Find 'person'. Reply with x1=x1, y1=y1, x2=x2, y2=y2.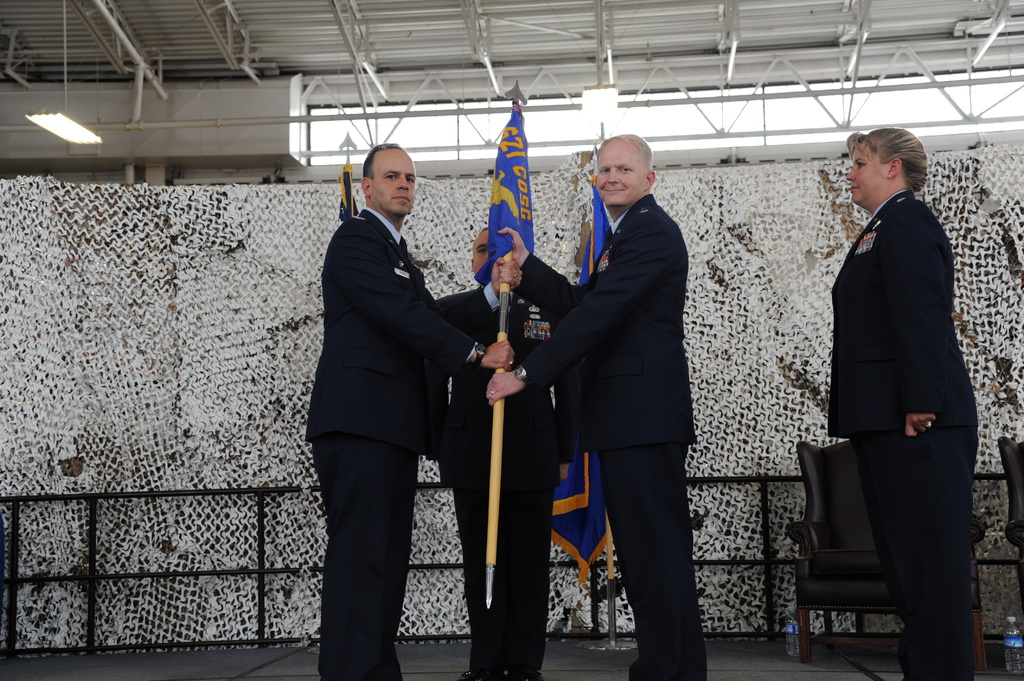
x1=495, y1=133, x2=708, y2=680.
